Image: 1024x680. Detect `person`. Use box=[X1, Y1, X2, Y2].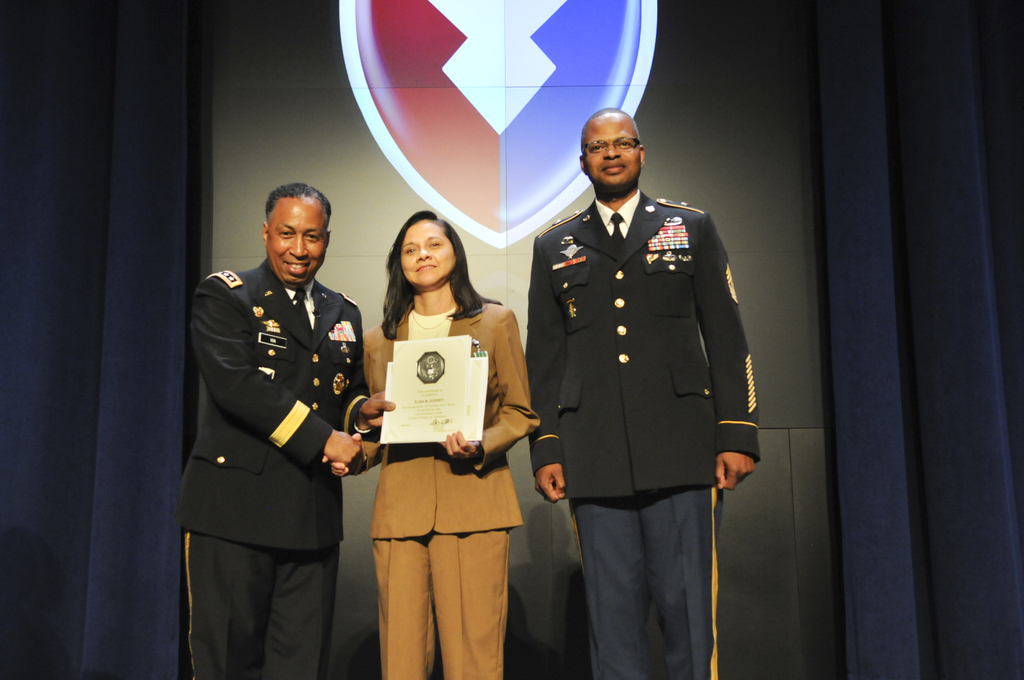
box=[516, 102, 765, 679].
